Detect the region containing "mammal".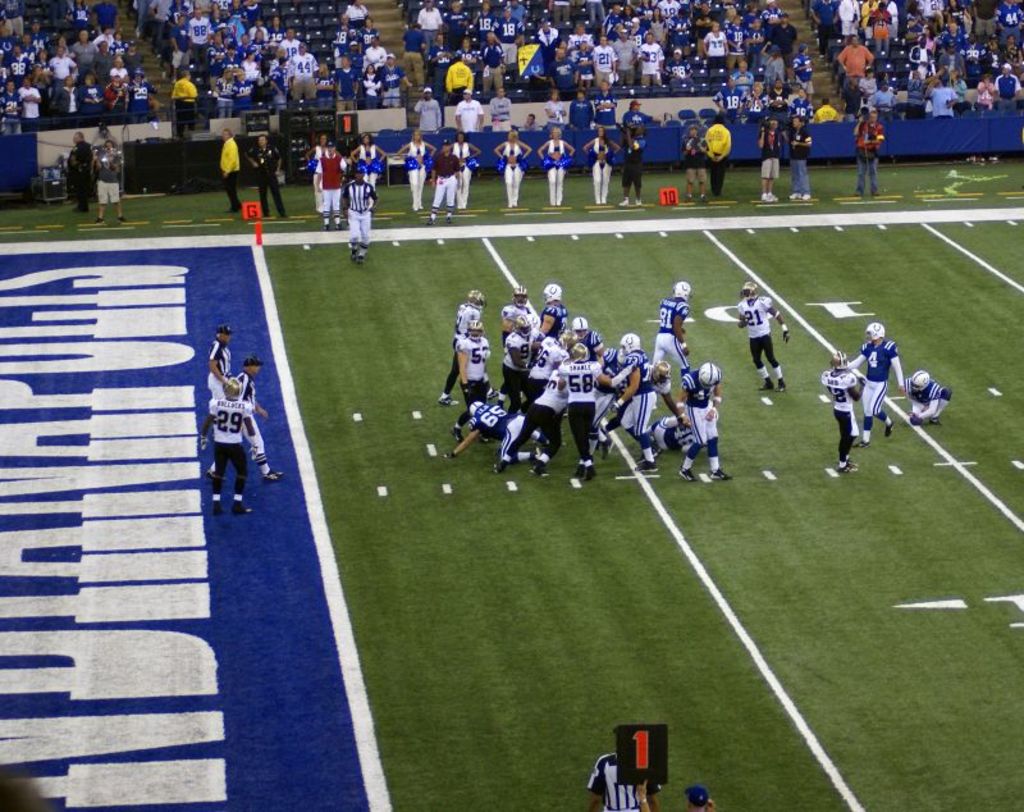
crop(585, 332, 618, 450).
